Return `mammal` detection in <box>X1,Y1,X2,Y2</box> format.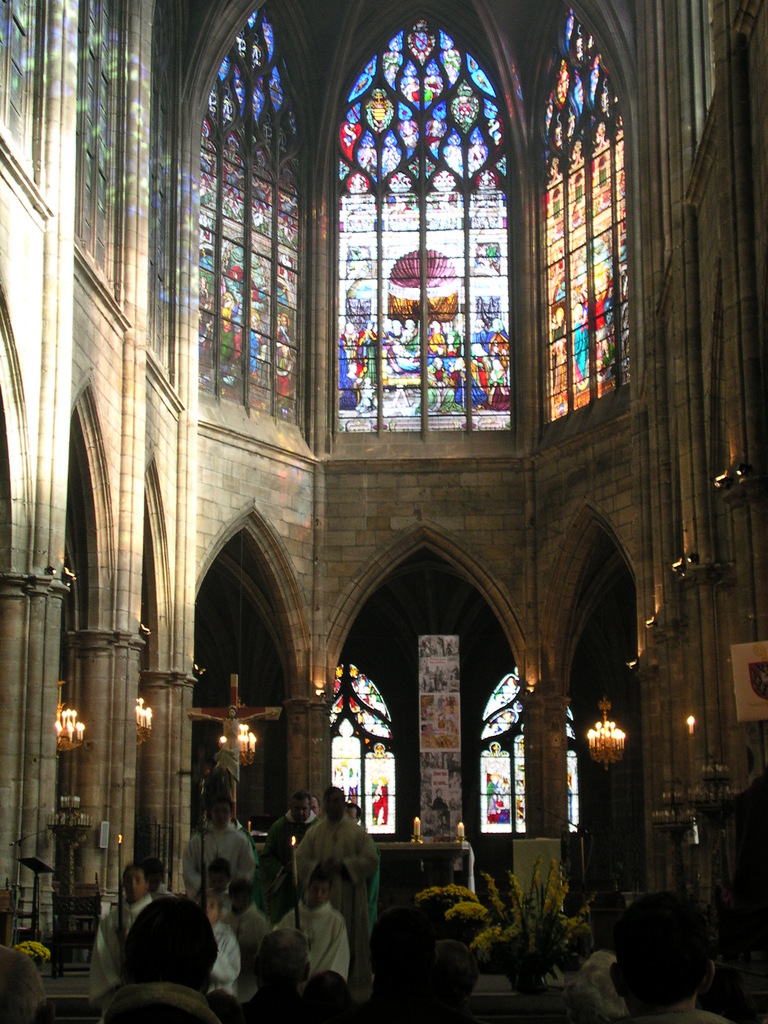
<box>93,892,221,1023</box>.
